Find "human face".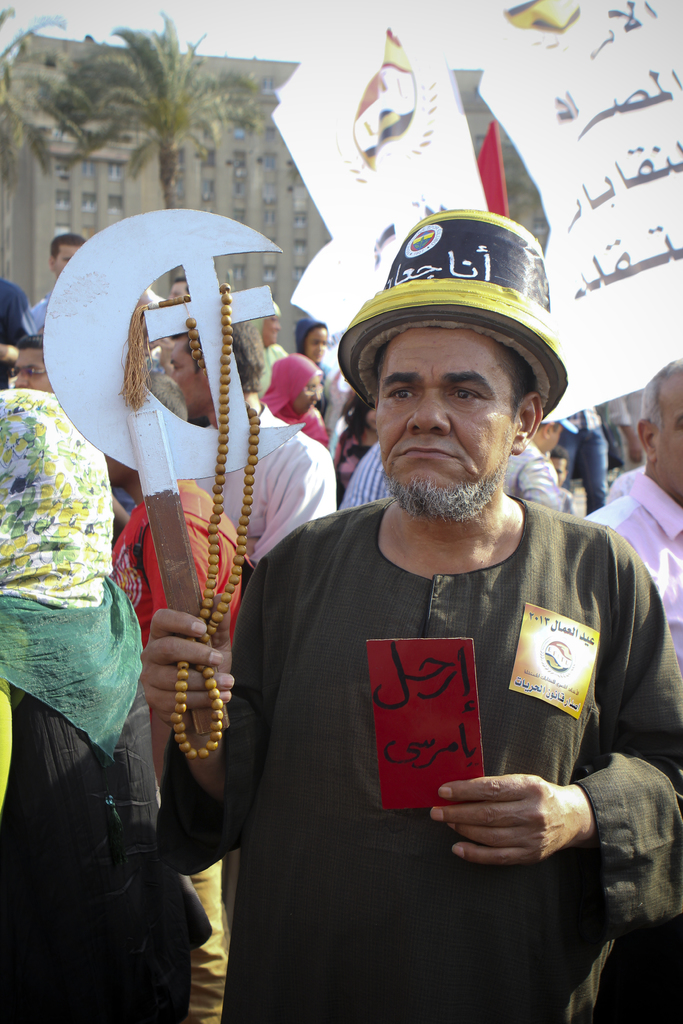
detection(306, 328, 324, 363).
